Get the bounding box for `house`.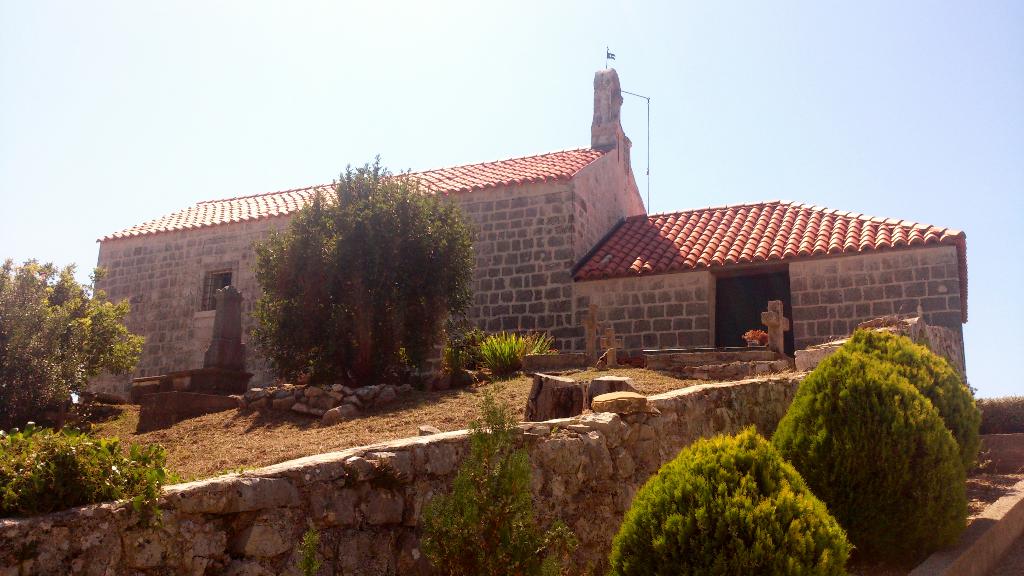
left=78, top=45, right=966, bottom=405.
